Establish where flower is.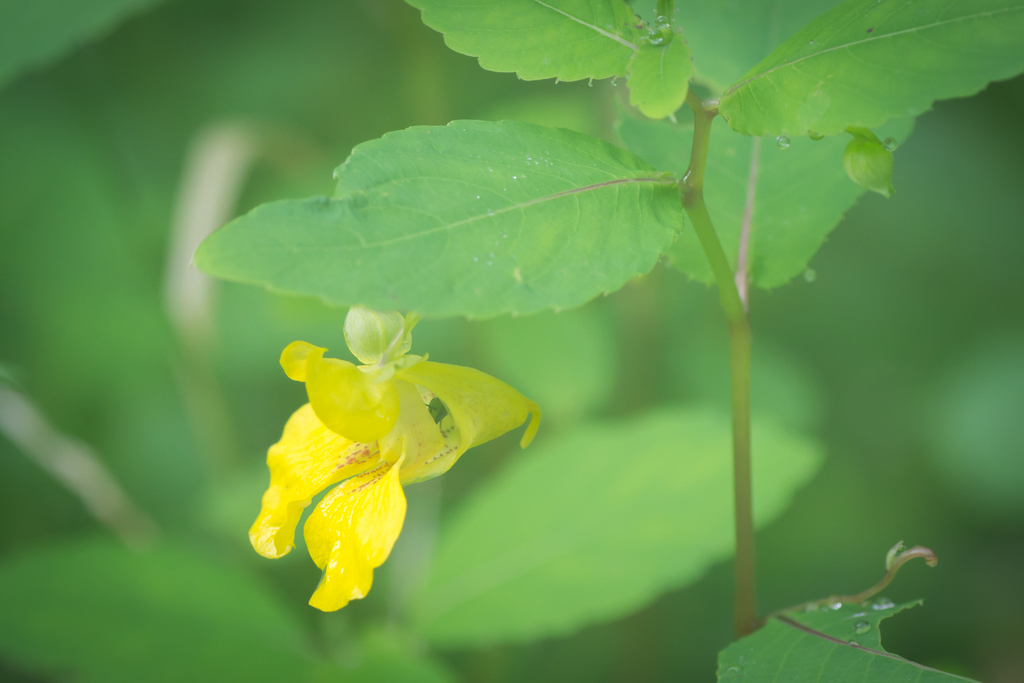
Established at region(253, 288, 531, 590).
